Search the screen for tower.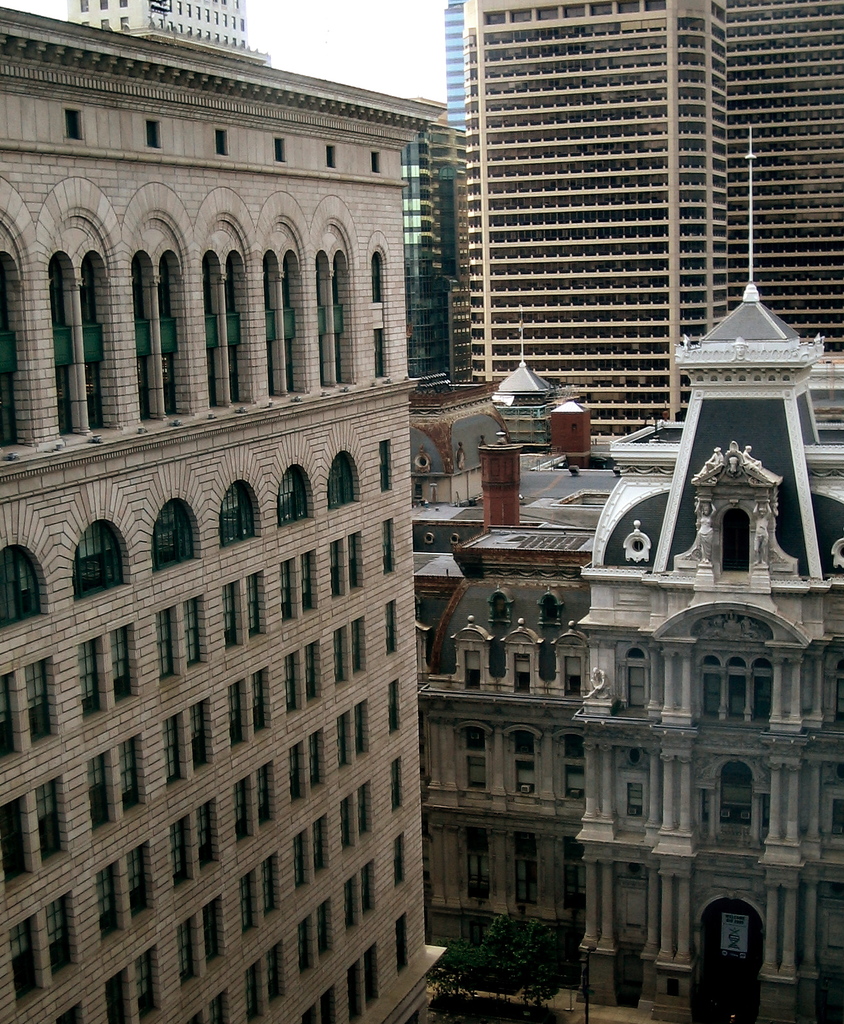
Found at bbox(576, 125, 843, 1009).
